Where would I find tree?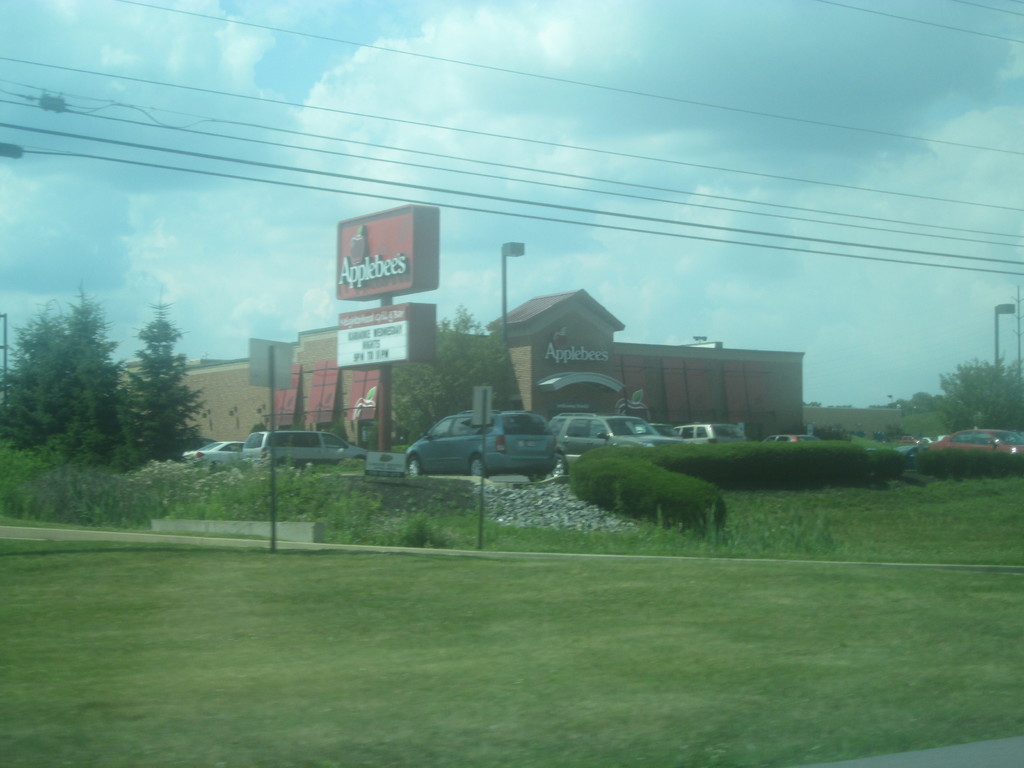
At 0 279 123 460.
